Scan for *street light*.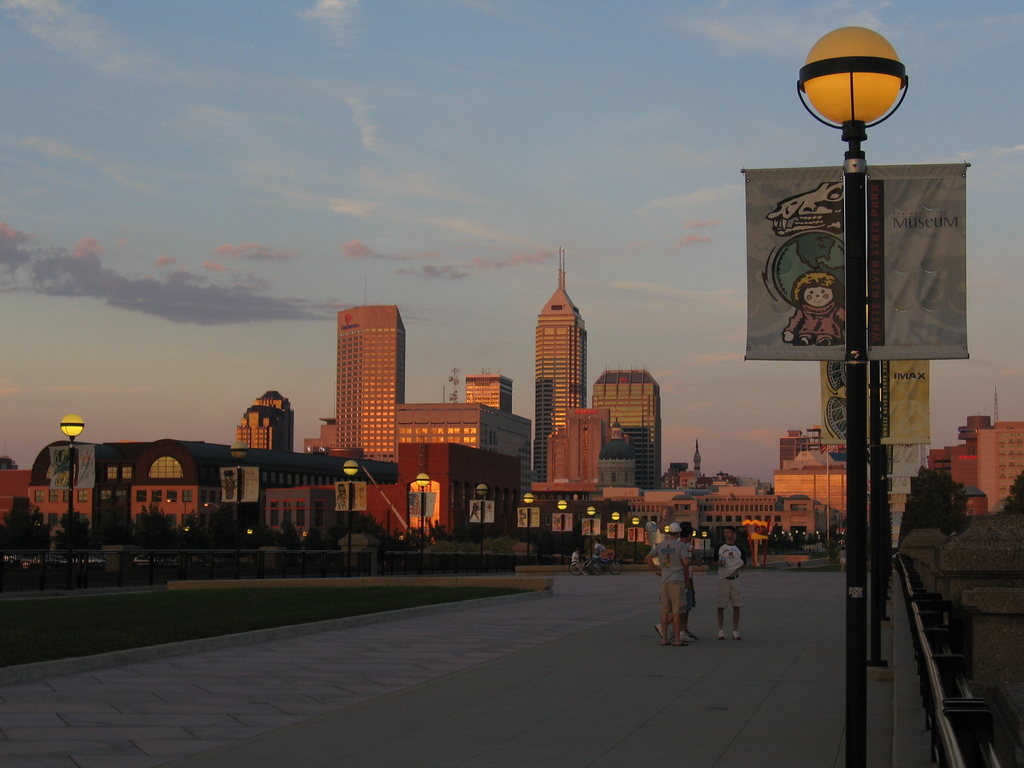
Scan result: detection(342, 461, 361, 578).
